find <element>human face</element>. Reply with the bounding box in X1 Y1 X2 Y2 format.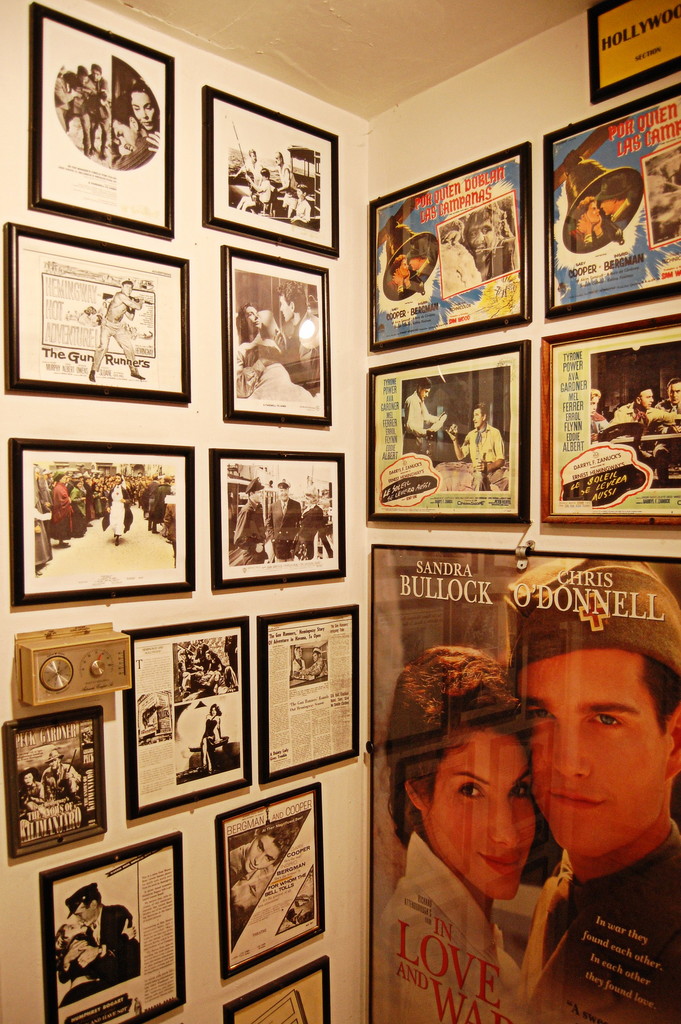
423 724 534 904.
